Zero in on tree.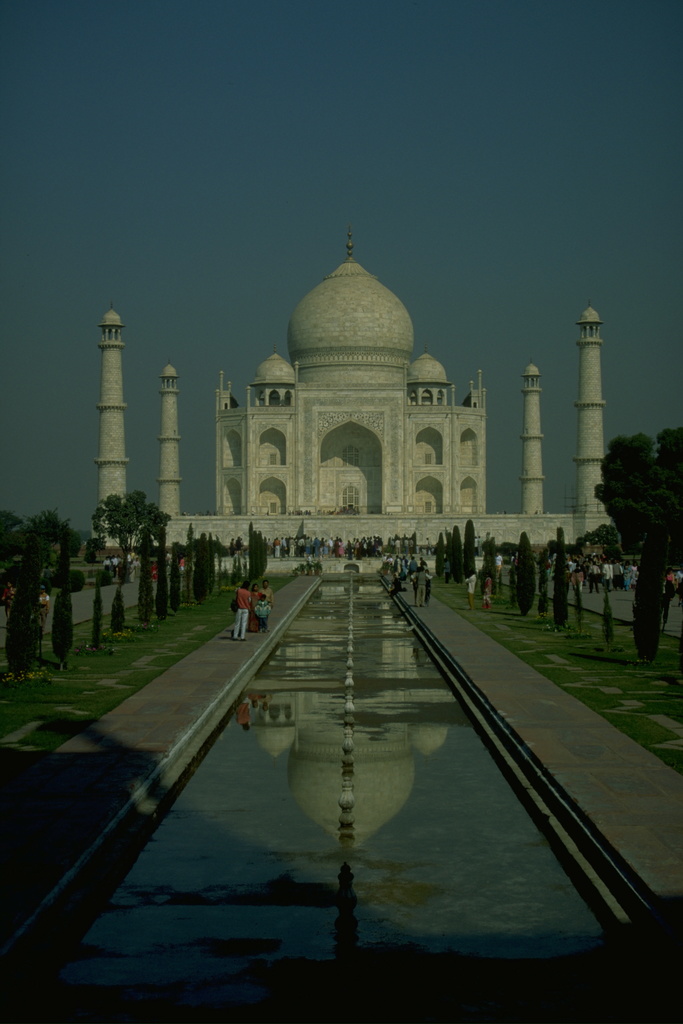
Zeroed in: locate(592, 427, 682, 554).
